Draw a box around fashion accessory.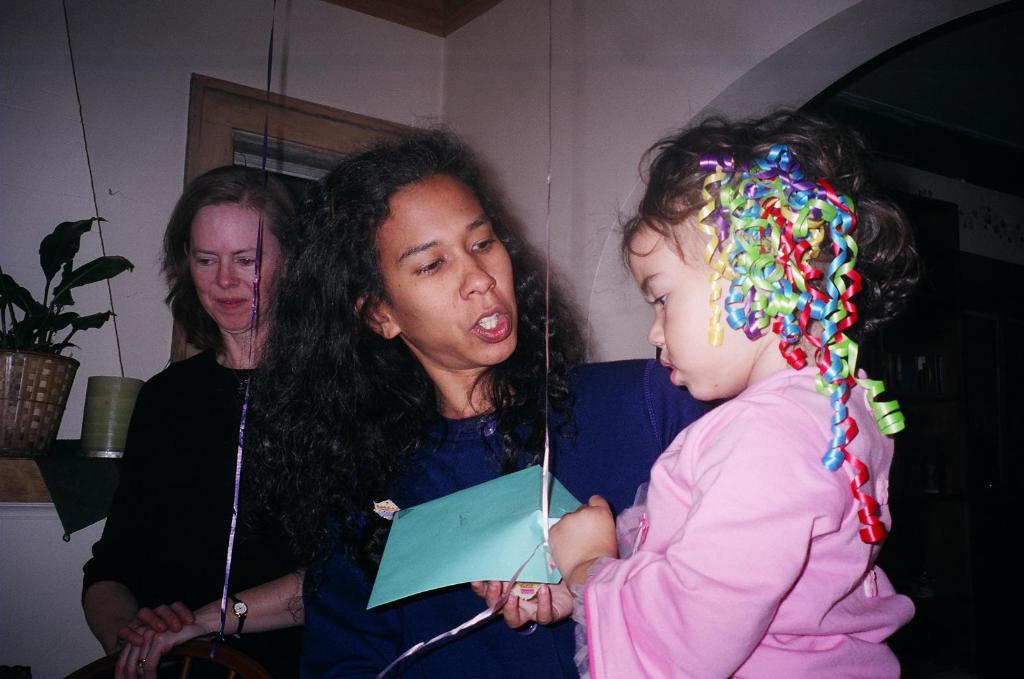
230, 591, 248, 638.
